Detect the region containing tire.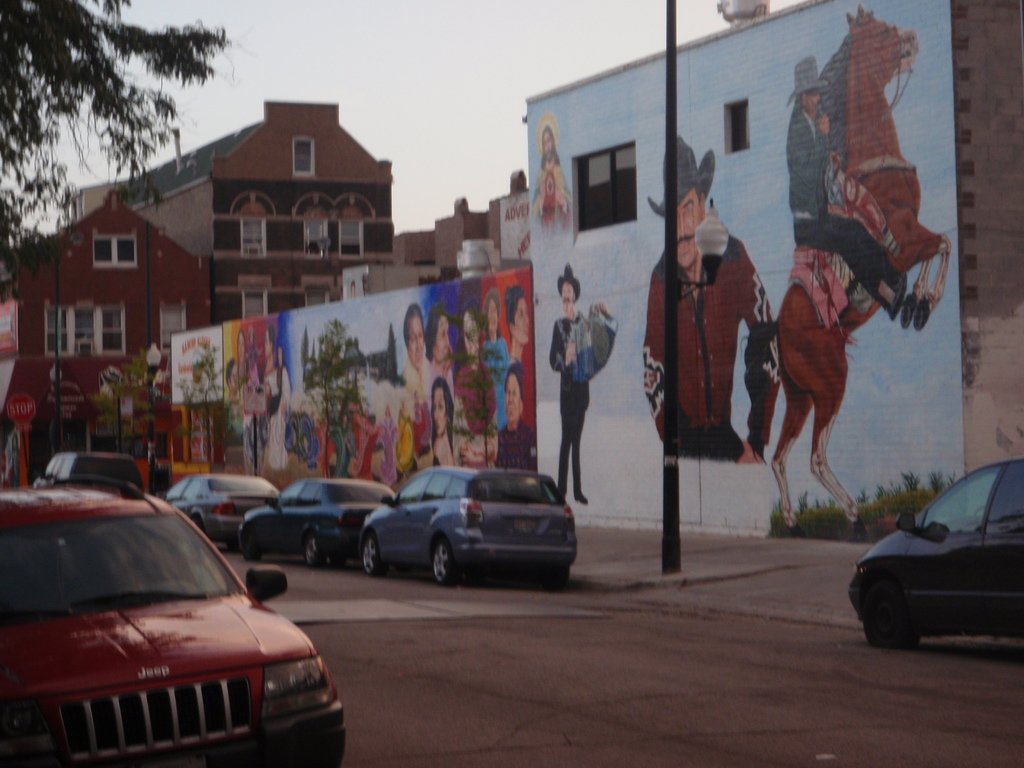
242 529 259 561.
